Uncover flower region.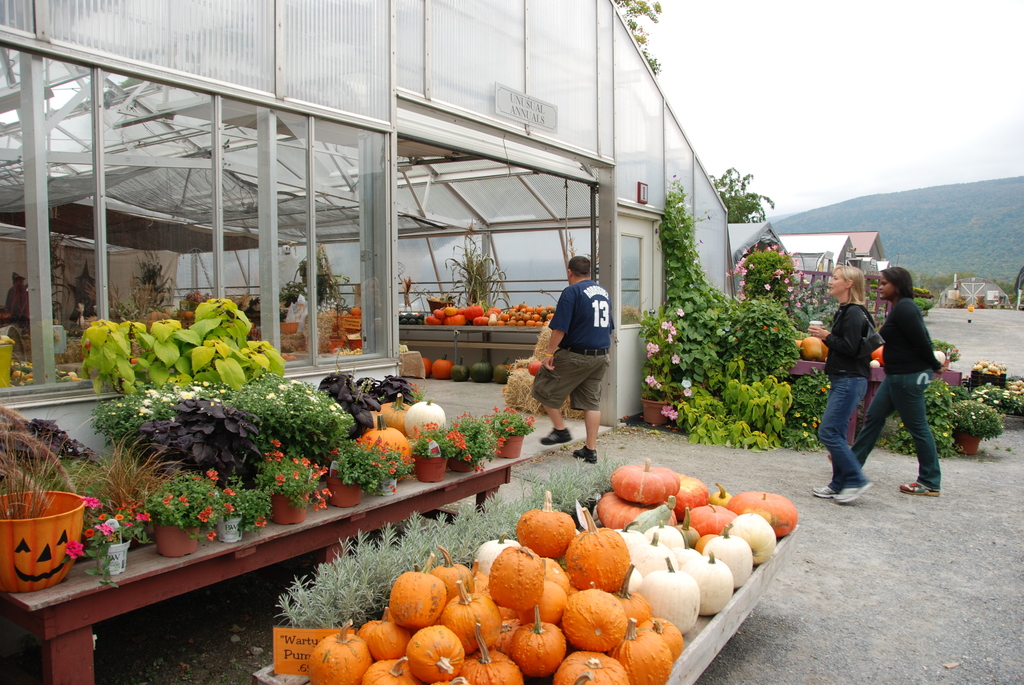
Uncovered: x1=677 y1=306 x2=686 y2=318.
